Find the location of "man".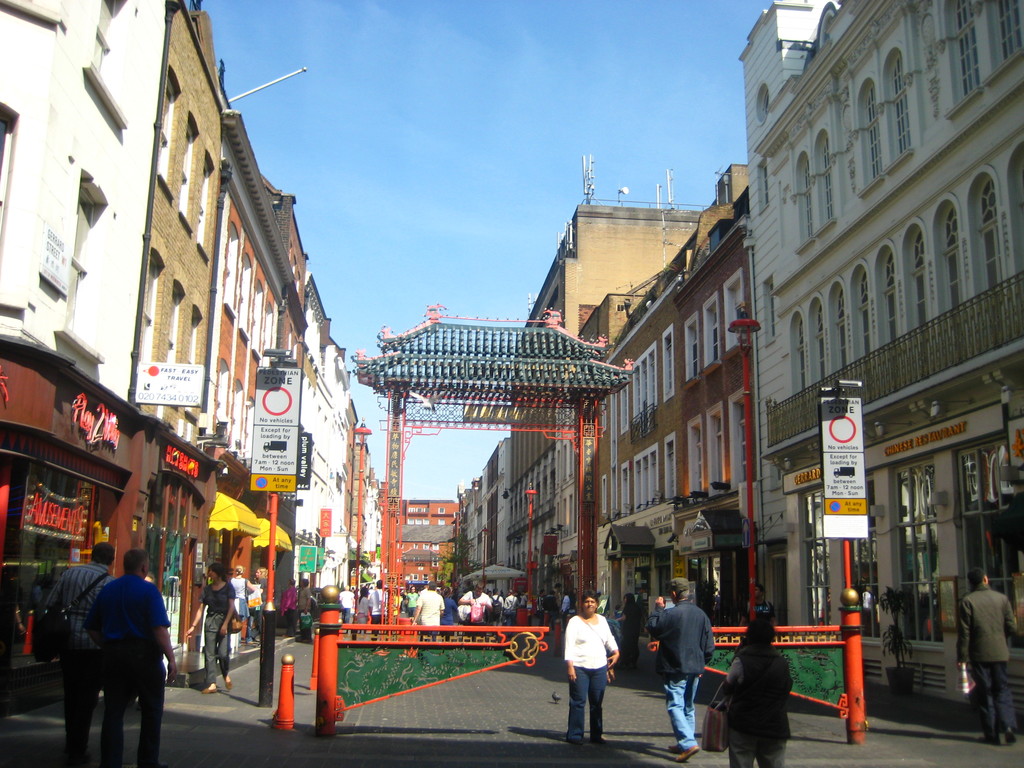
Location: 564:600:578:626.
